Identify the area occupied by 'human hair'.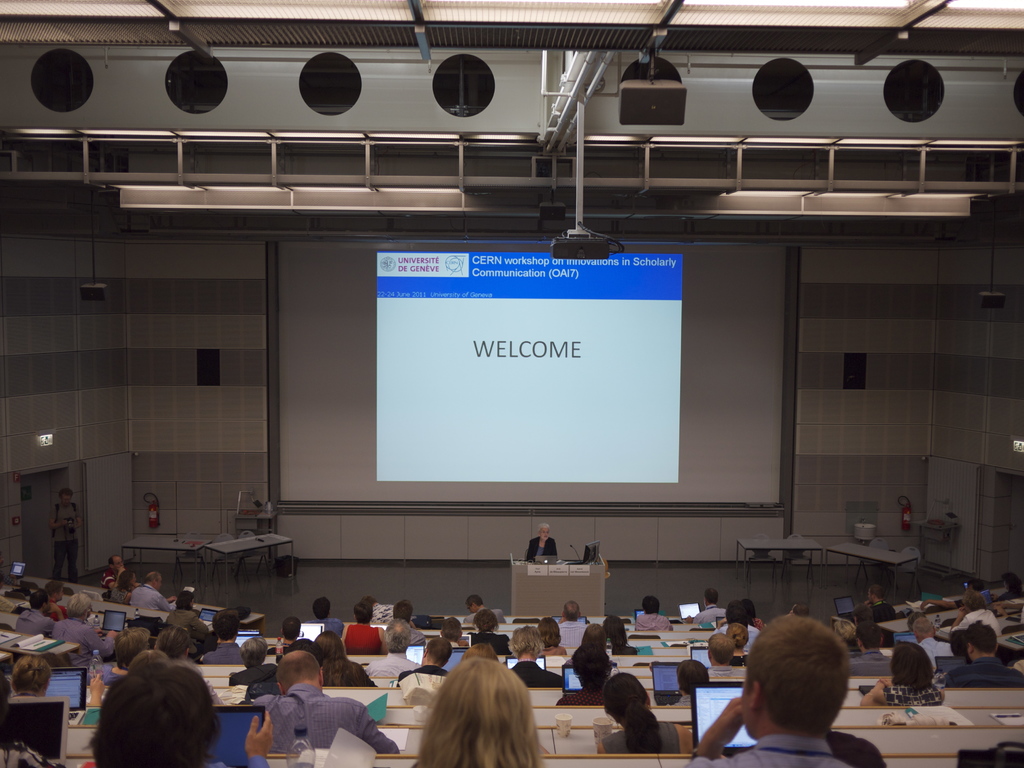
Area: <region>355, 600, 371, 624</region>.
